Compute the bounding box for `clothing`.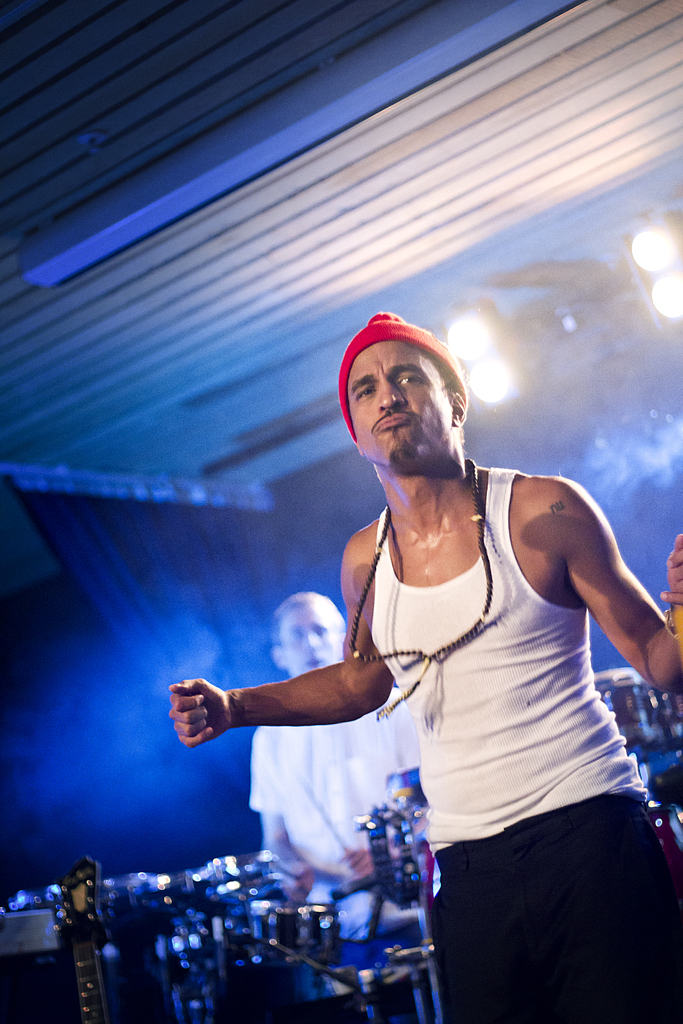
box(236, 668, 429, 874).
